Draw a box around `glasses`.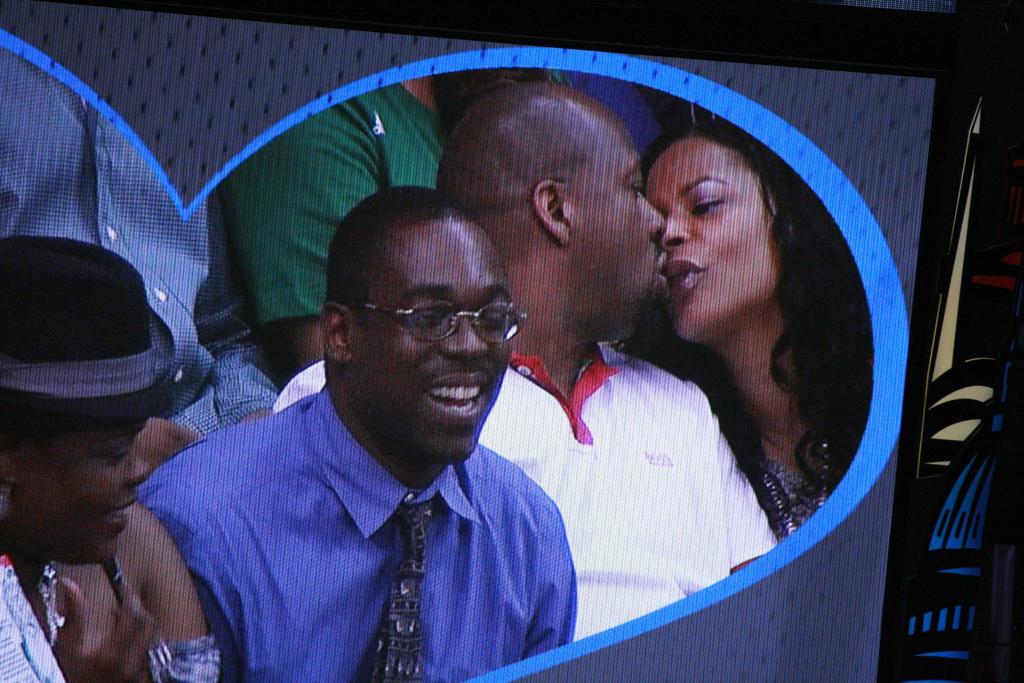
[356,297,531,343].
